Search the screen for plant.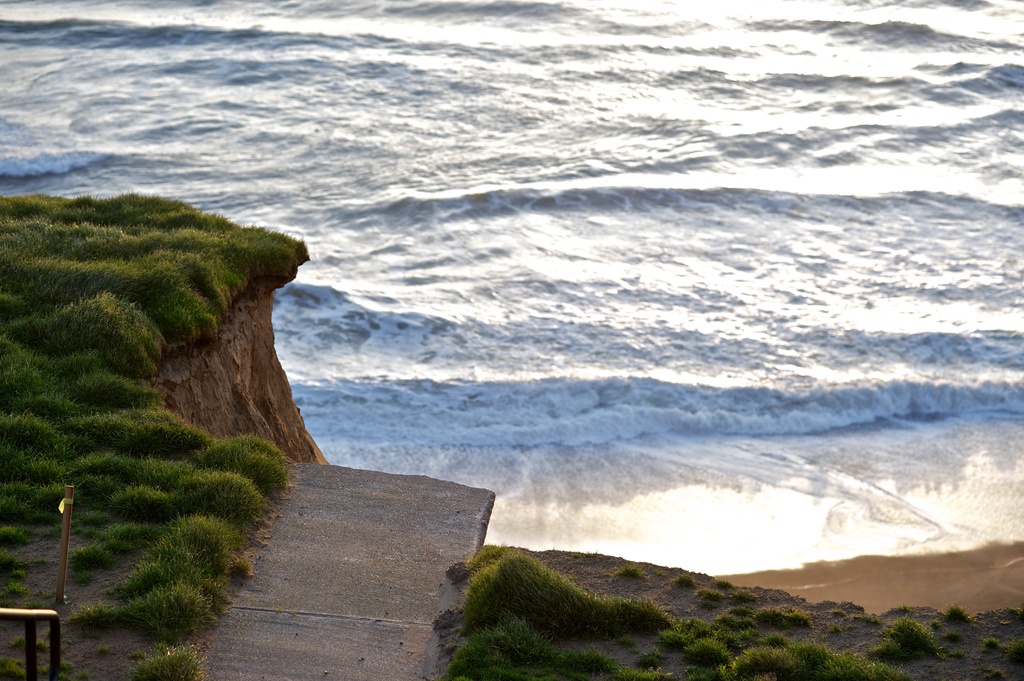
Found at l=701, t=586, r=727, b=609.
